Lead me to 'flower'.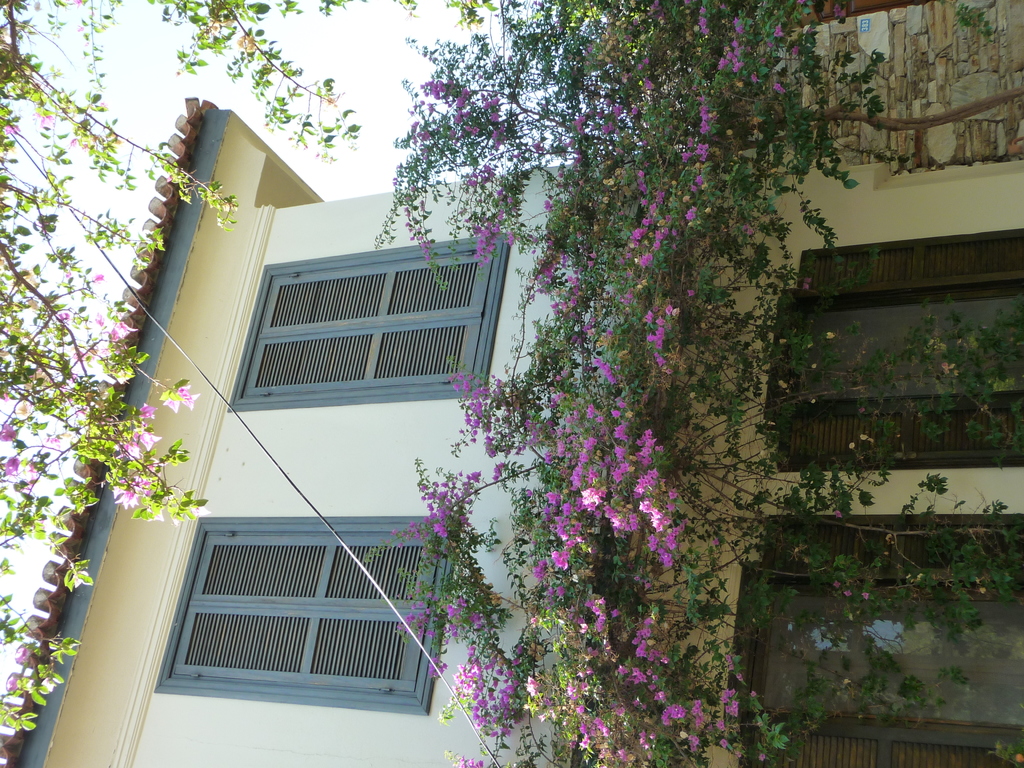
Lead to (x1=1, y1=455, x2=20, y2=476).
